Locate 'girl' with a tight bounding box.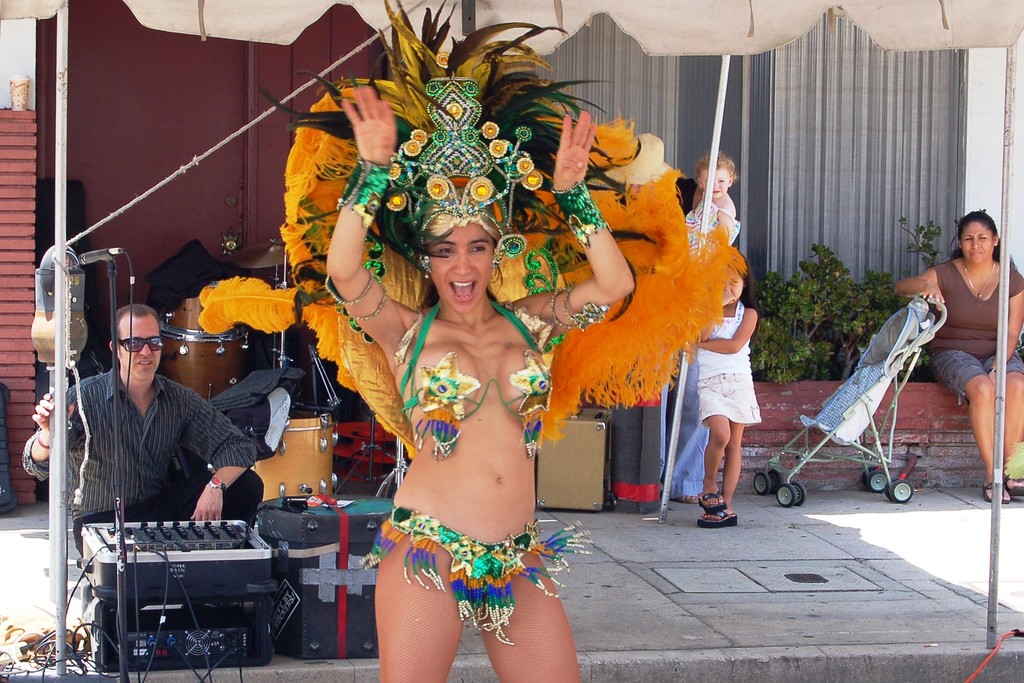
197 0 743 682.
